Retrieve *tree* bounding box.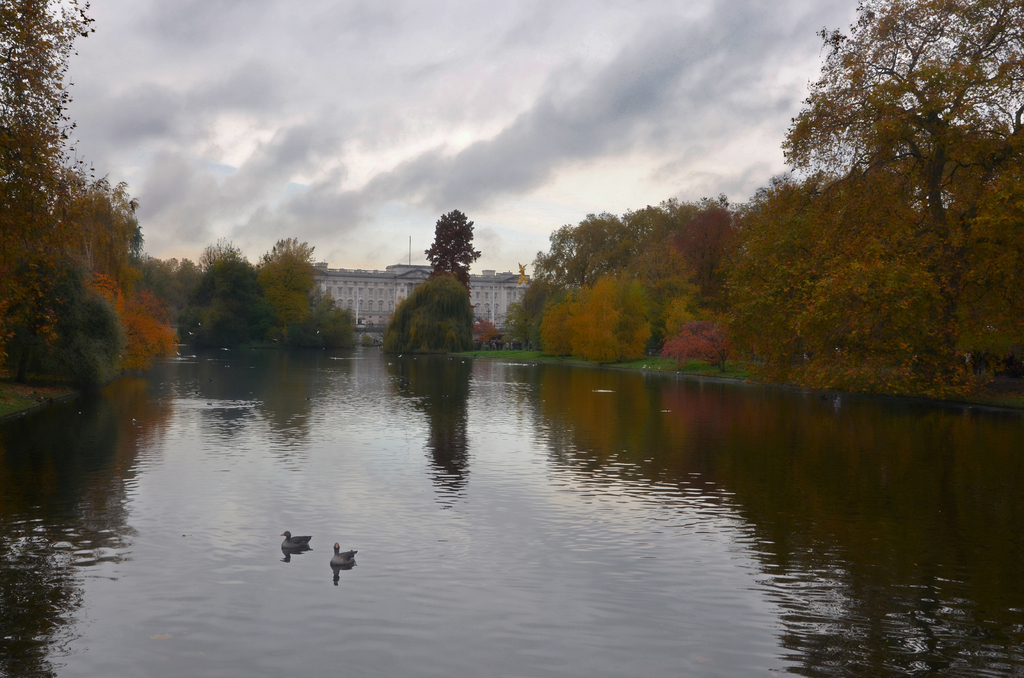
Bounding box: [left=552, top=225, right=580, bottom=299].
